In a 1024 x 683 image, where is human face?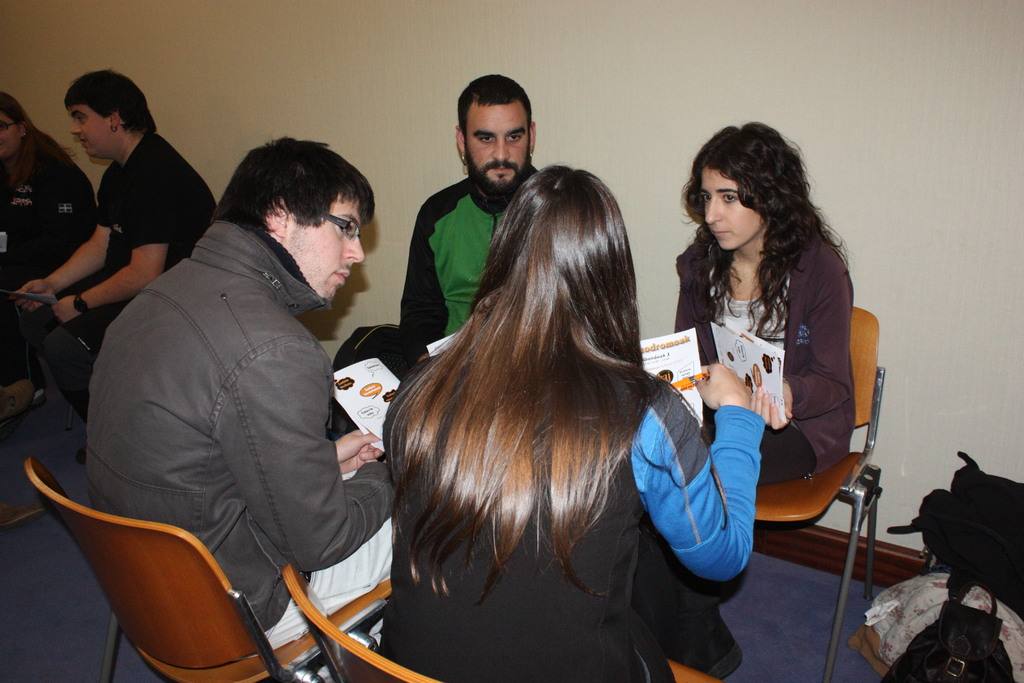
x1=703, y1=161, x2=764, y2=251.
